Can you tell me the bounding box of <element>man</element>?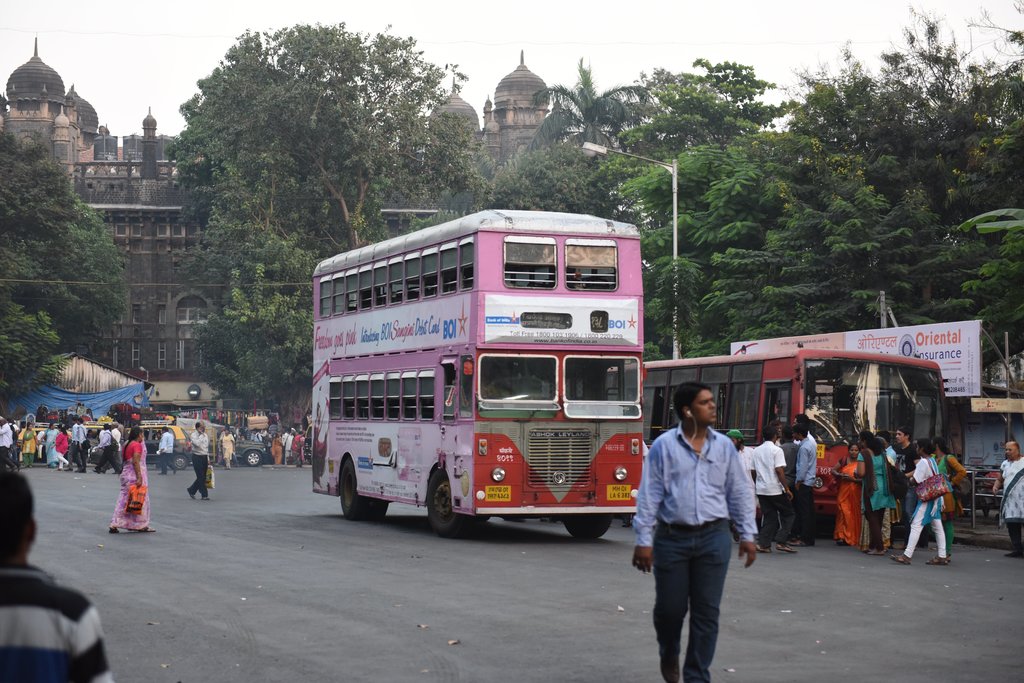
select_region(161, 422, 177, 475).
